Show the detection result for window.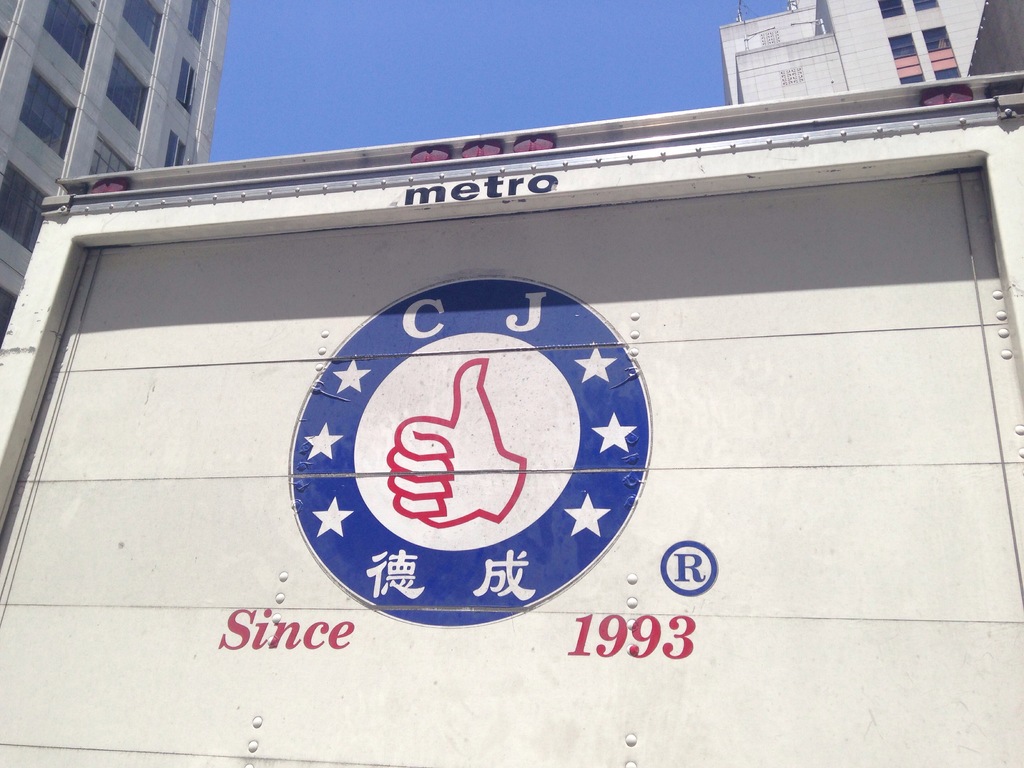
{"left": 875, "top": 0, "right": 903, "bottom": 17}.
